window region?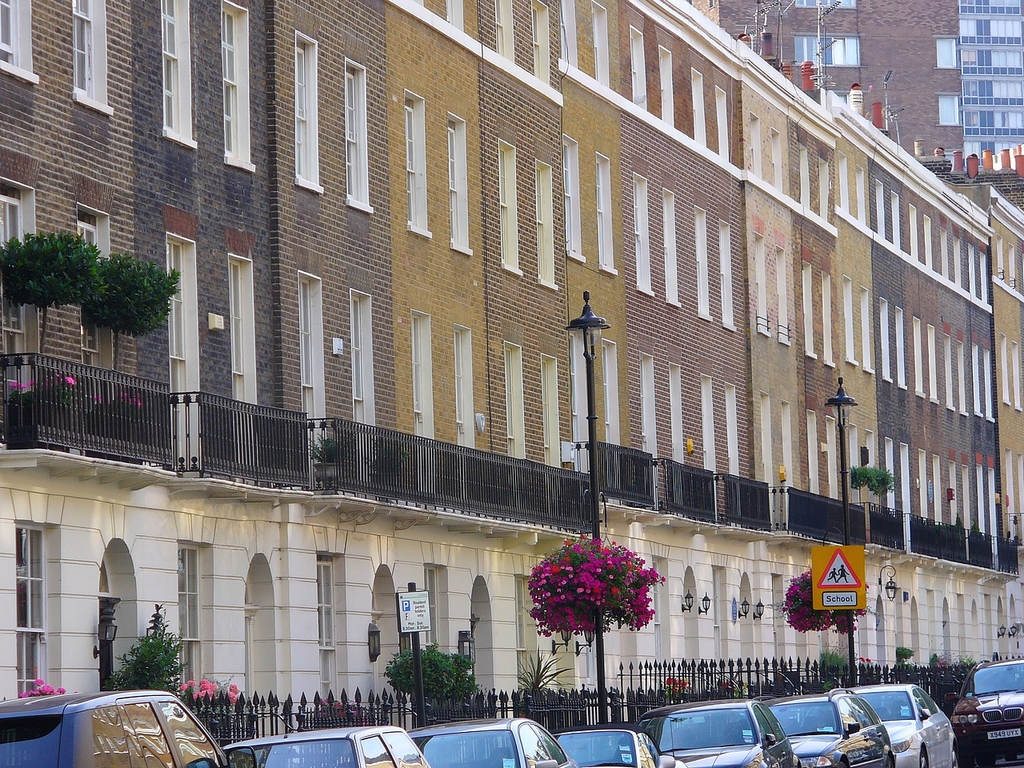
969:247:974:295
